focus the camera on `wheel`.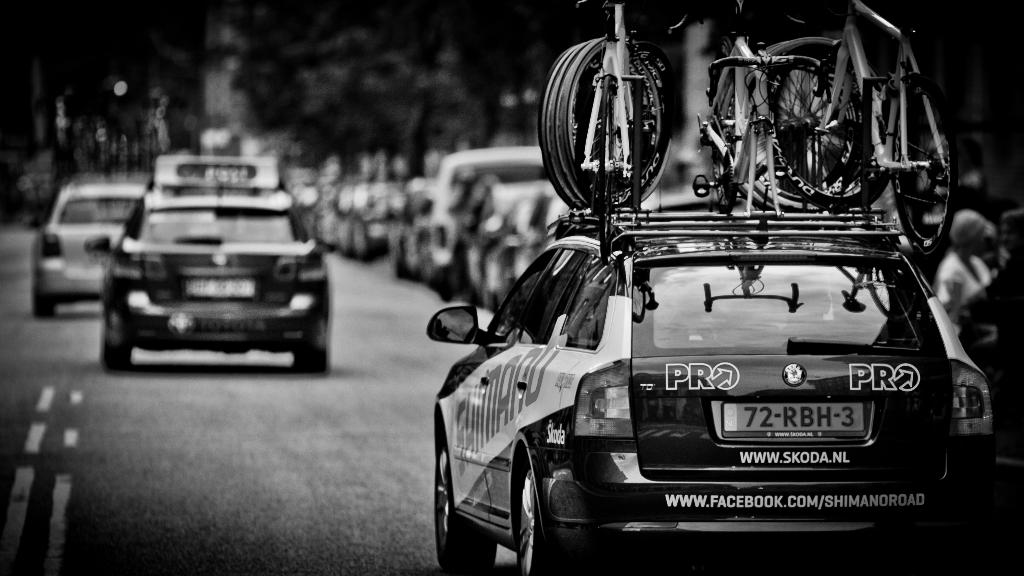
Focus region: (left=773, top=35, right=893, bottom=211).
